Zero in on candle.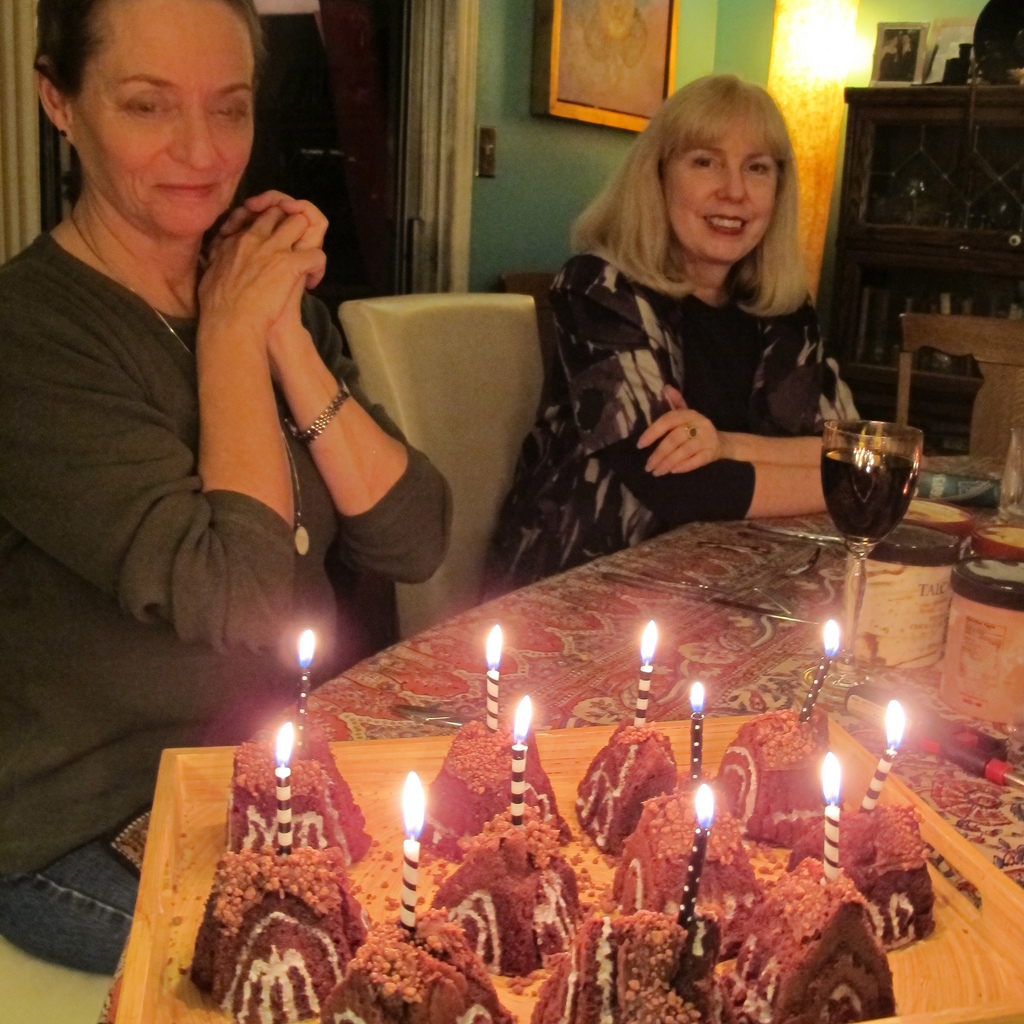
Zeroed in: pyautogui.locateOnScreen(399, 773, 433, 939).
